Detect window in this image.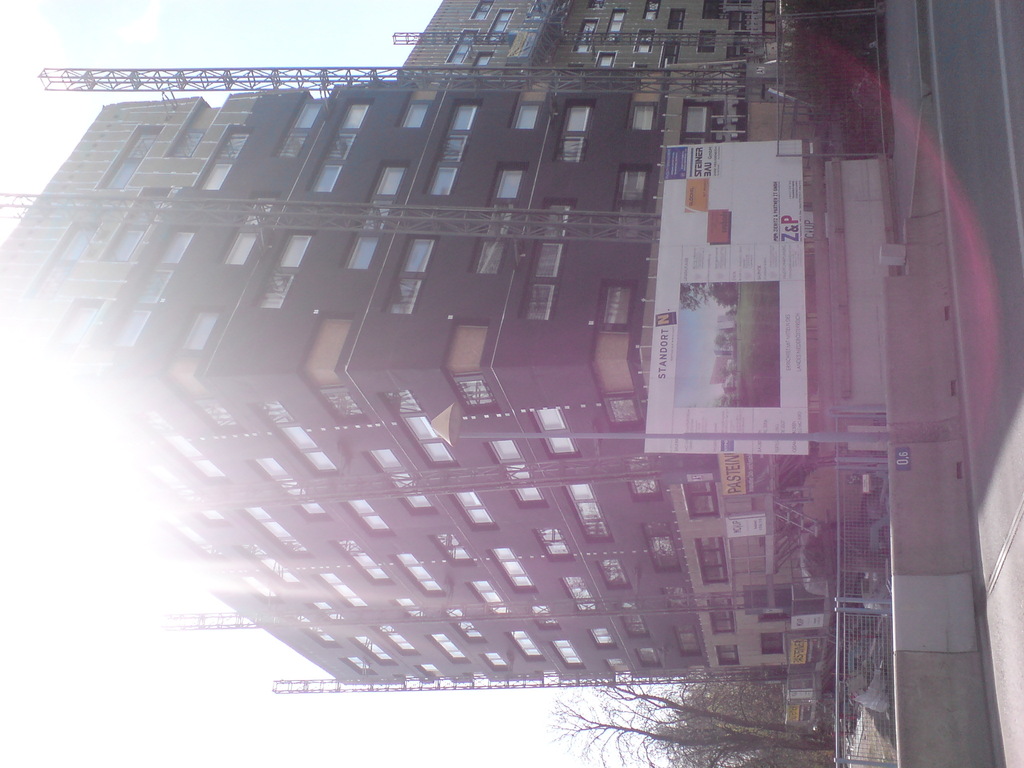
Detection: Rect(310, 164, 341, 189).
